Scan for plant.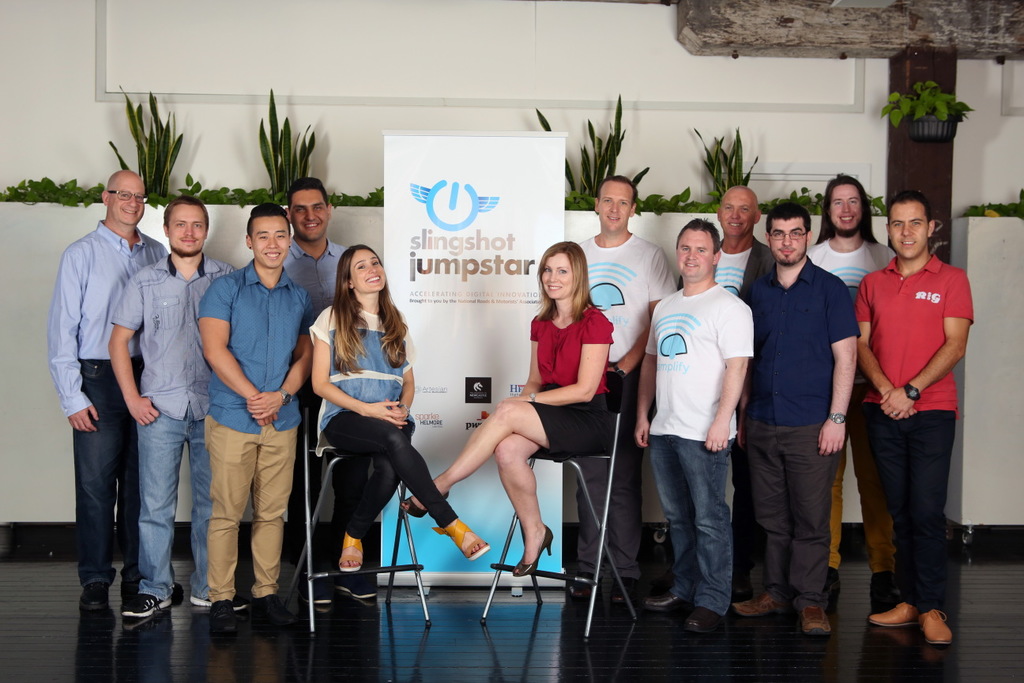
Scan result: 108/98/177/208.
